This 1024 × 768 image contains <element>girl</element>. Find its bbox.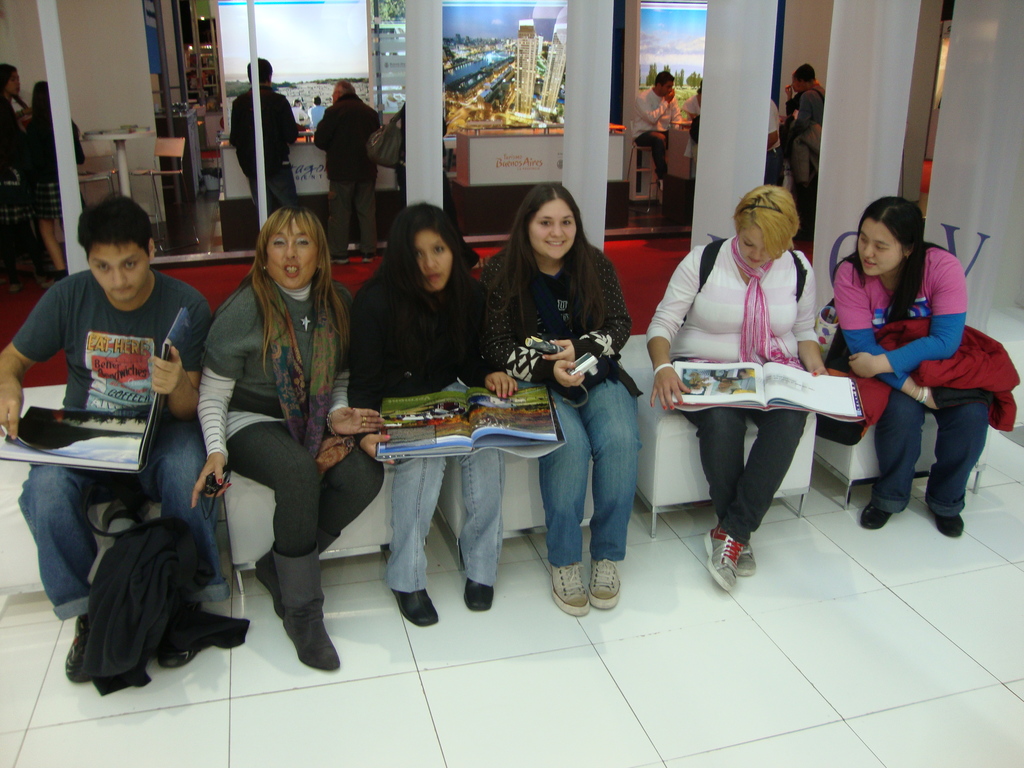
(x1=831, y1=193, x2=995, y2=532).
